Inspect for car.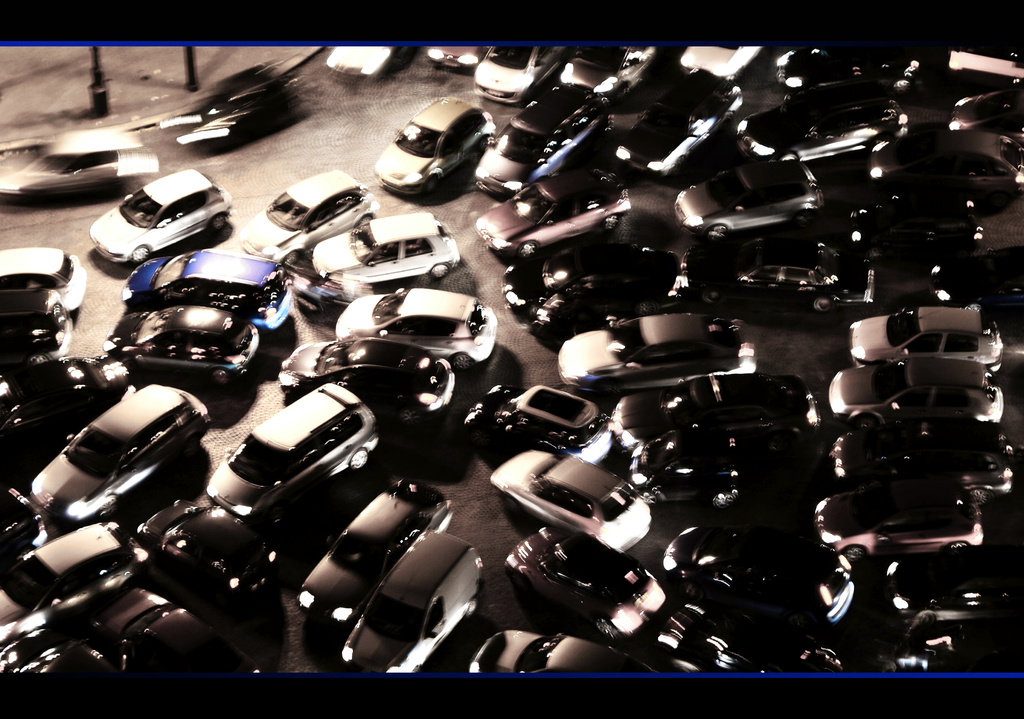
Inspection: bbox(1, 519, 141, 650).
